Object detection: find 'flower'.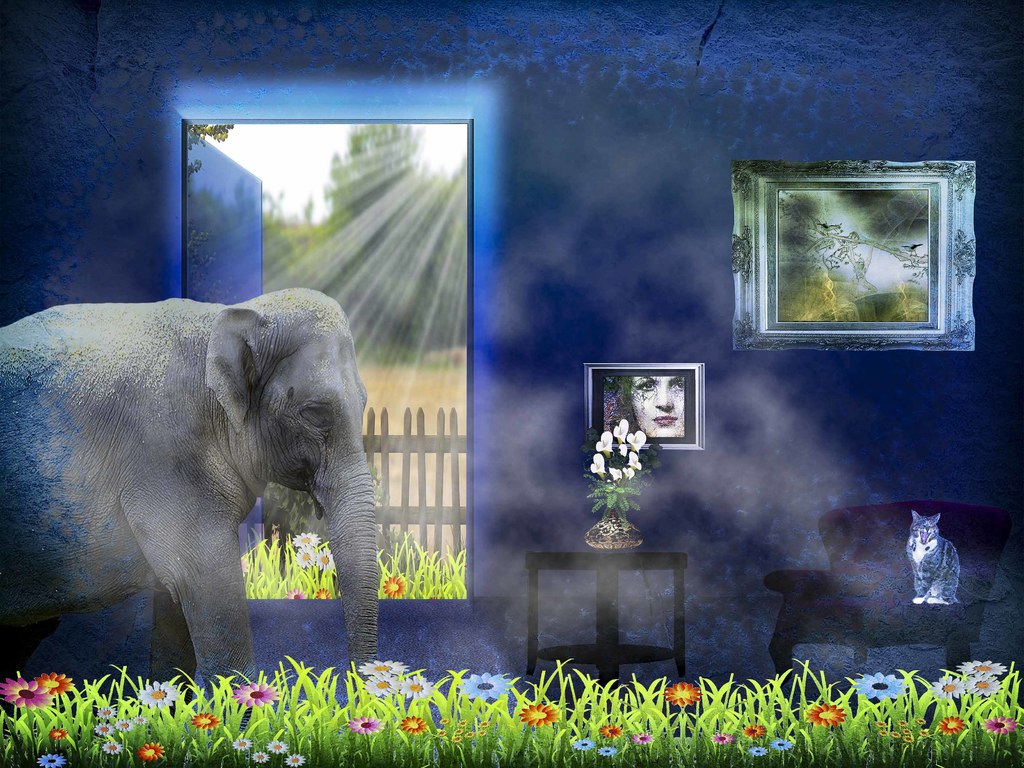
253 749 271 764.
